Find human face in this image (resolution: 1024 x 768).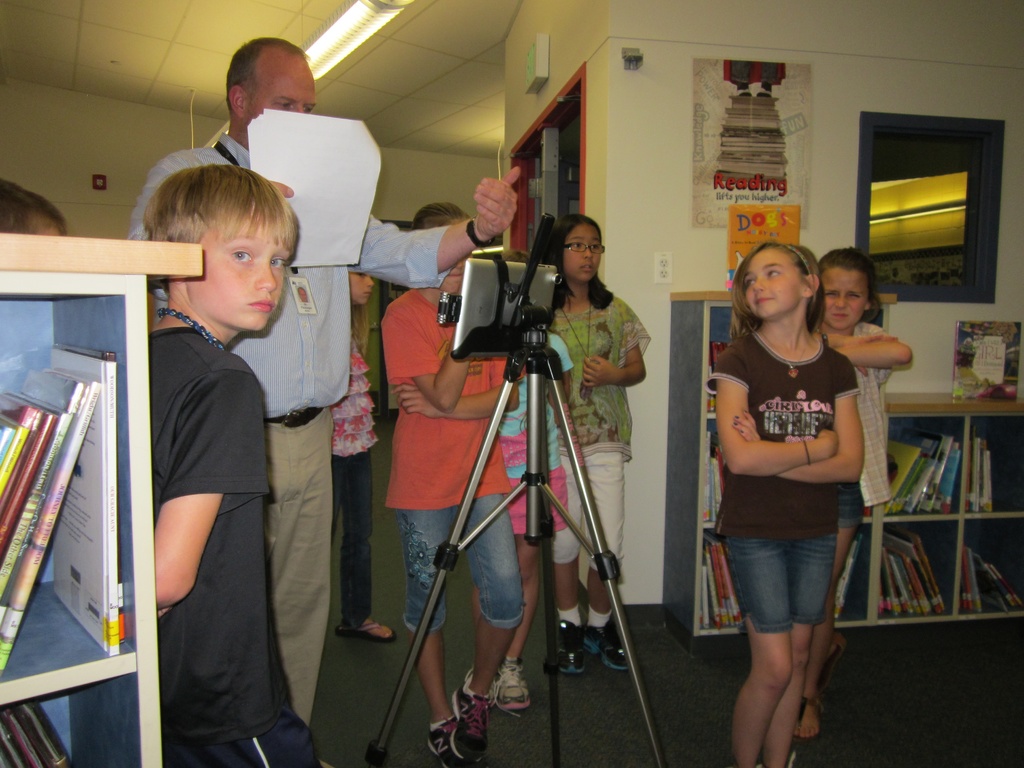
[826, 262, 874, 324].
